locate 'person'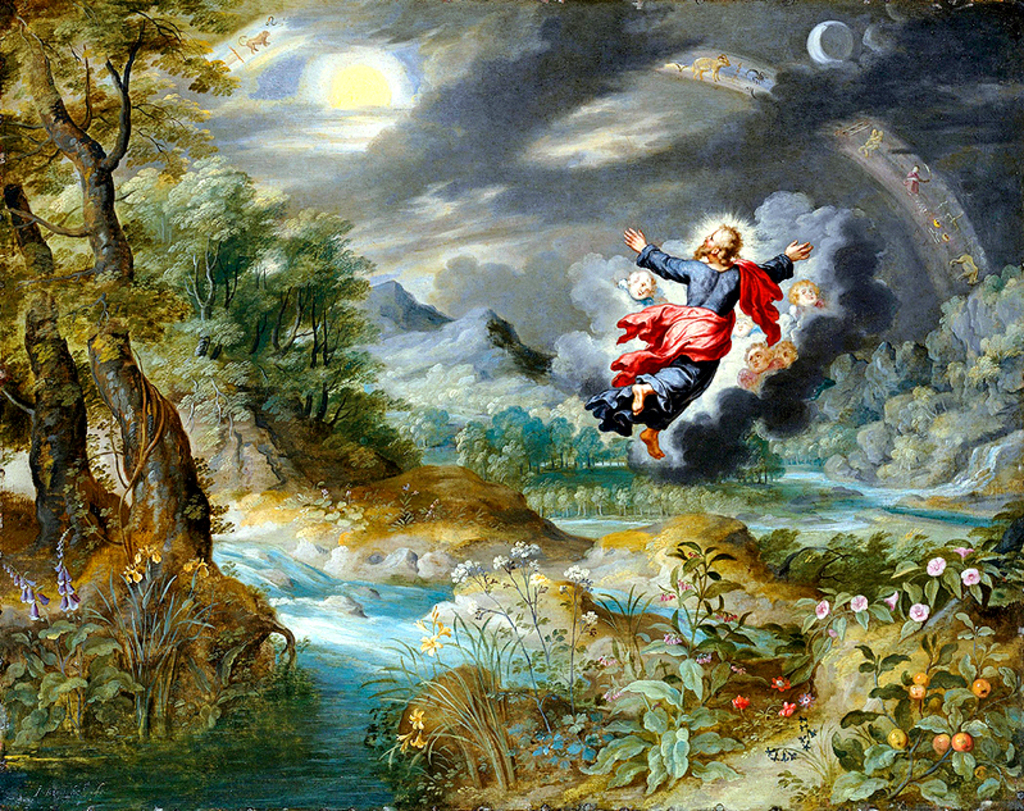
locate(581, 225, 815, 460)
